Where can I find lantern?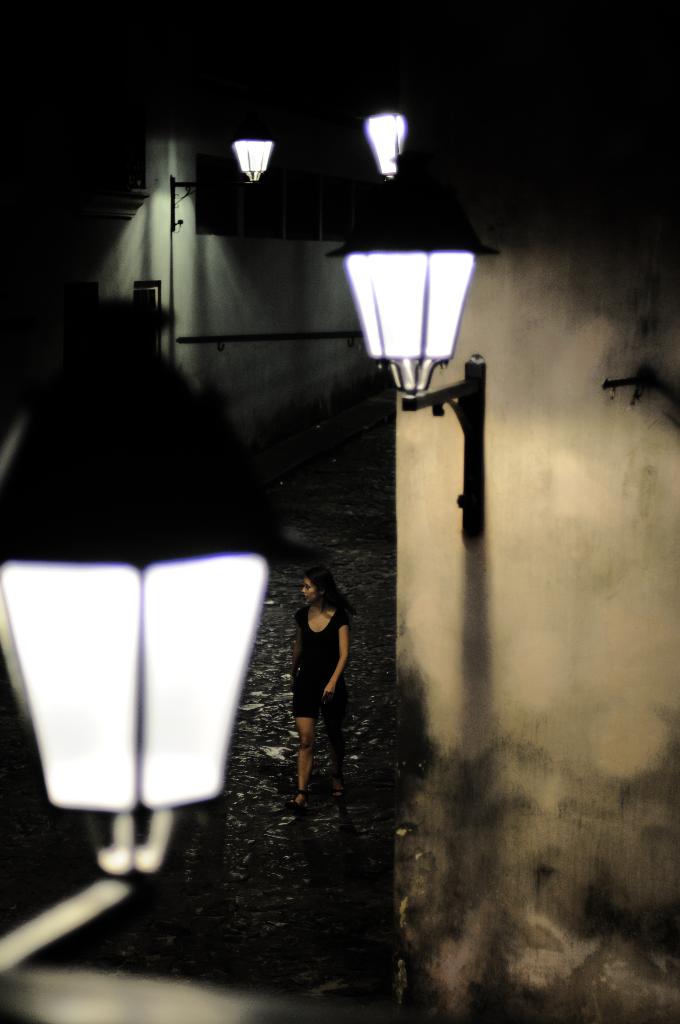
You can find it at 328,204,487,400.
